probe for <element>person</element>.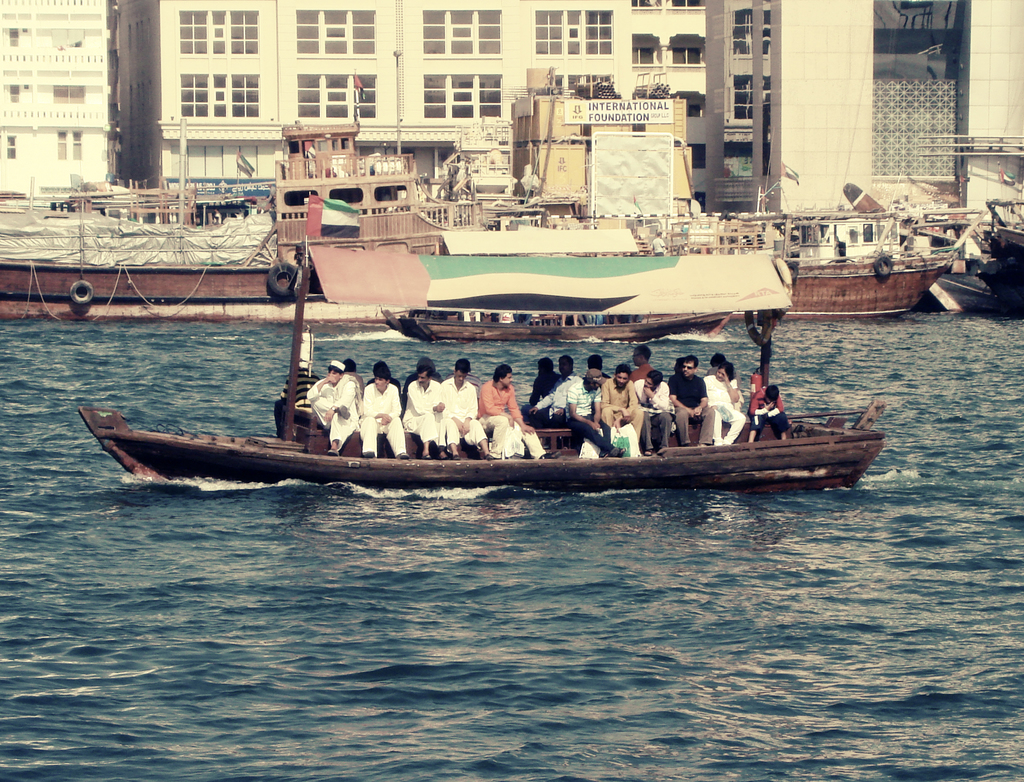
Probe result: box(403, 358, 452, 461).
